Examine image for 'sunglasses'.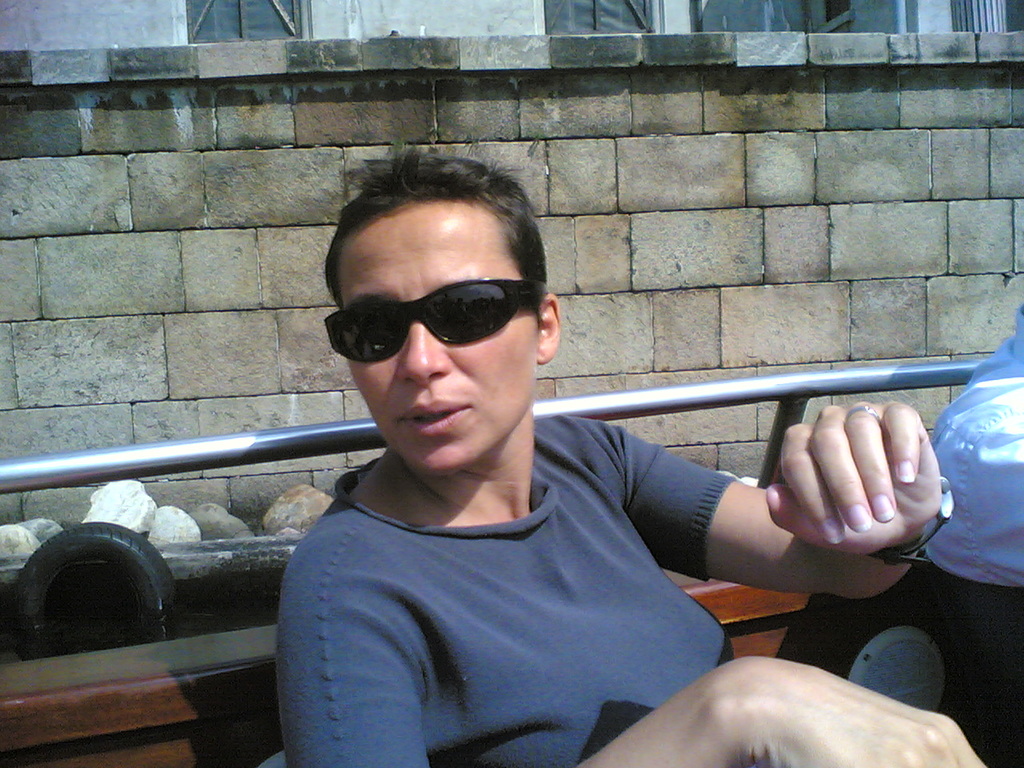
Examination result: (left=322, top=281, right=546, bottom=365).
